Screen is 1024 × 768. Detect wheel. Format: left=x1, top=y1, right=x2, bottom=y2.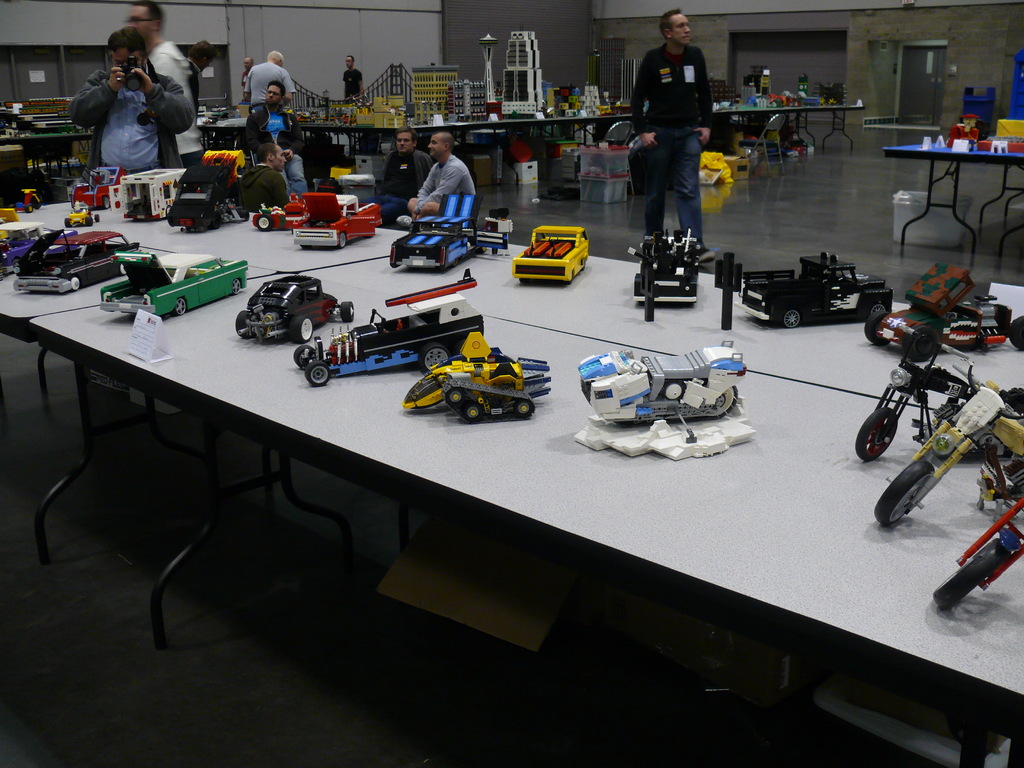
left=480, top=243, right=486, bottom=252.
